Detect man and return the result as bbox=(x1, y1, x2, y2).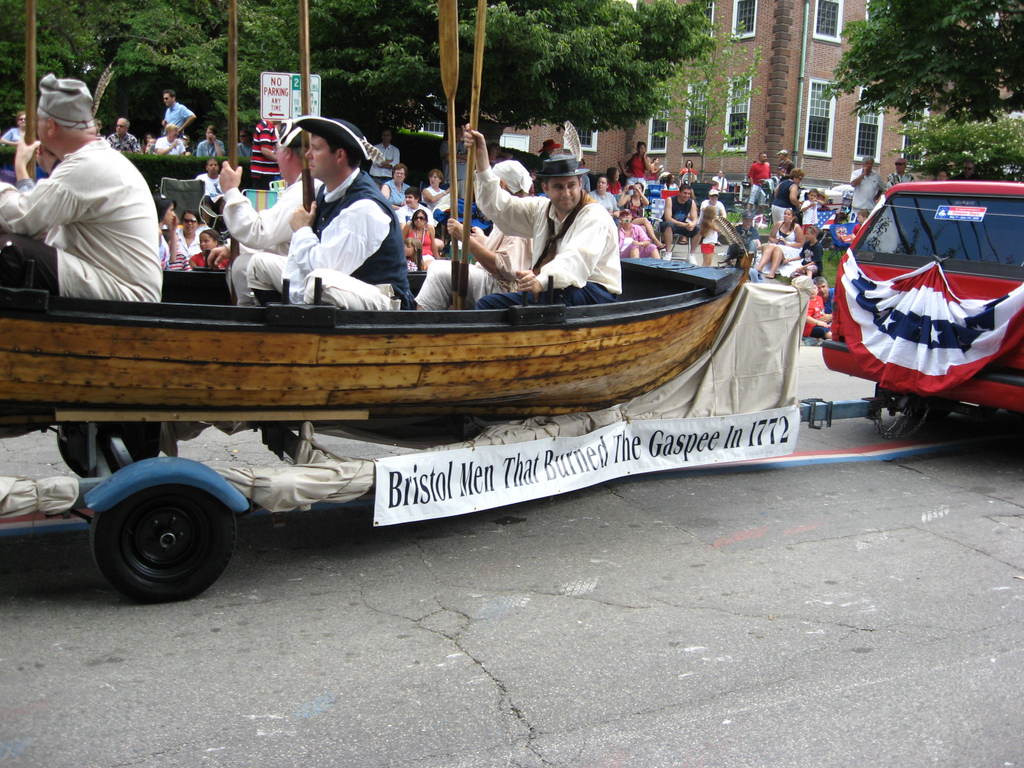
bbox=(461, 127, 624, 308).
